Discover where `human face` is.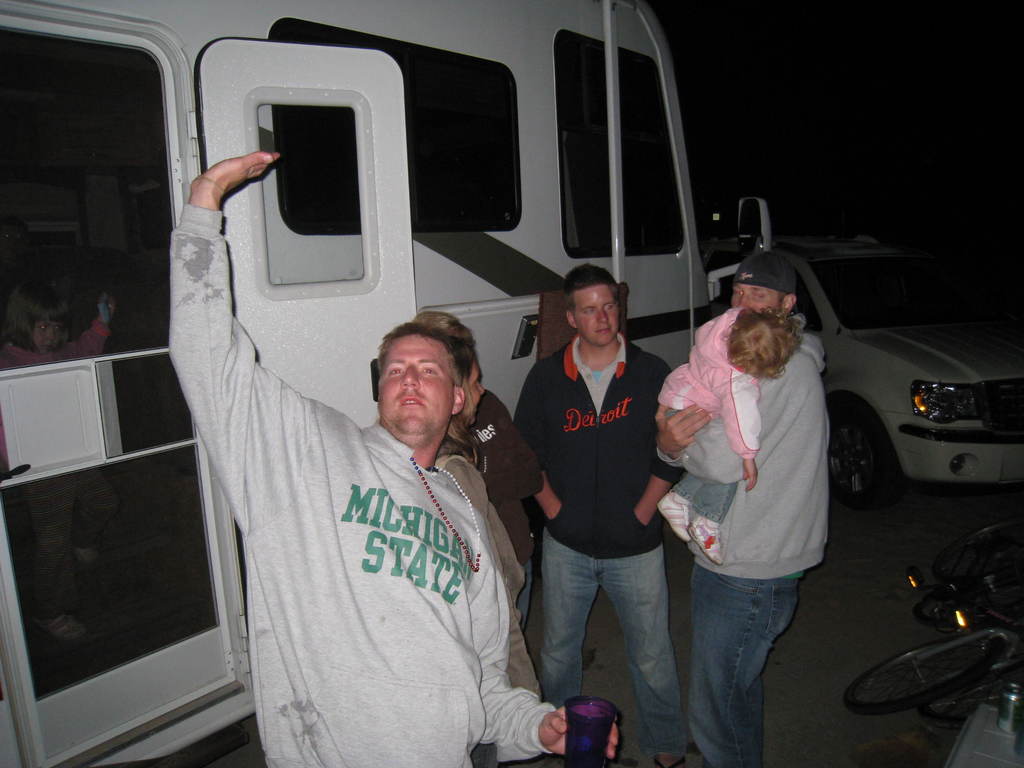
Discovered at [left=729, top=282, right=781, bottom=310].
